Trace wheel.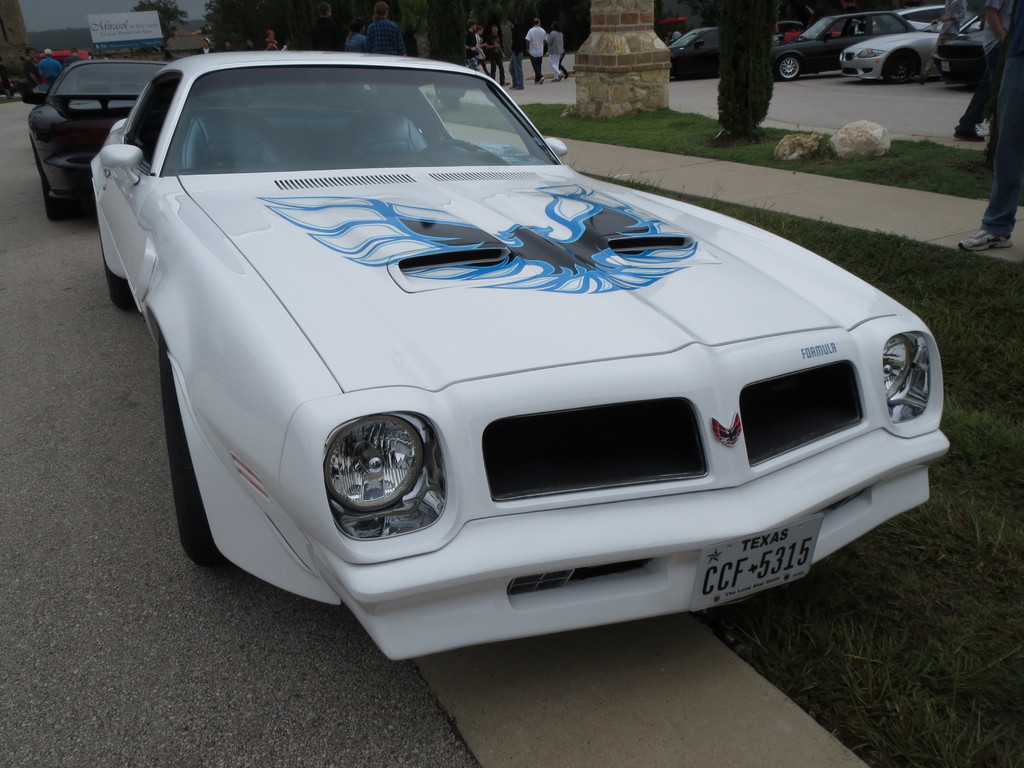
Traced to region(882, 58, 913, 84).
